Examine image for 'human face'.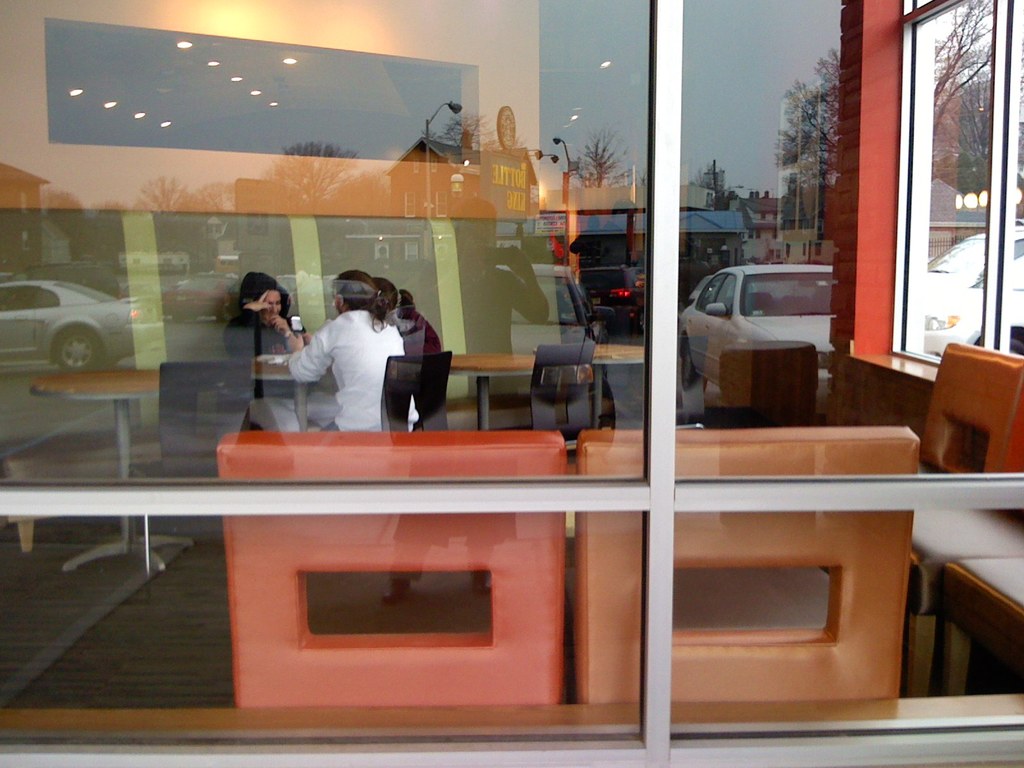
Examination result: bbox=(262, 290, 282, 322).
